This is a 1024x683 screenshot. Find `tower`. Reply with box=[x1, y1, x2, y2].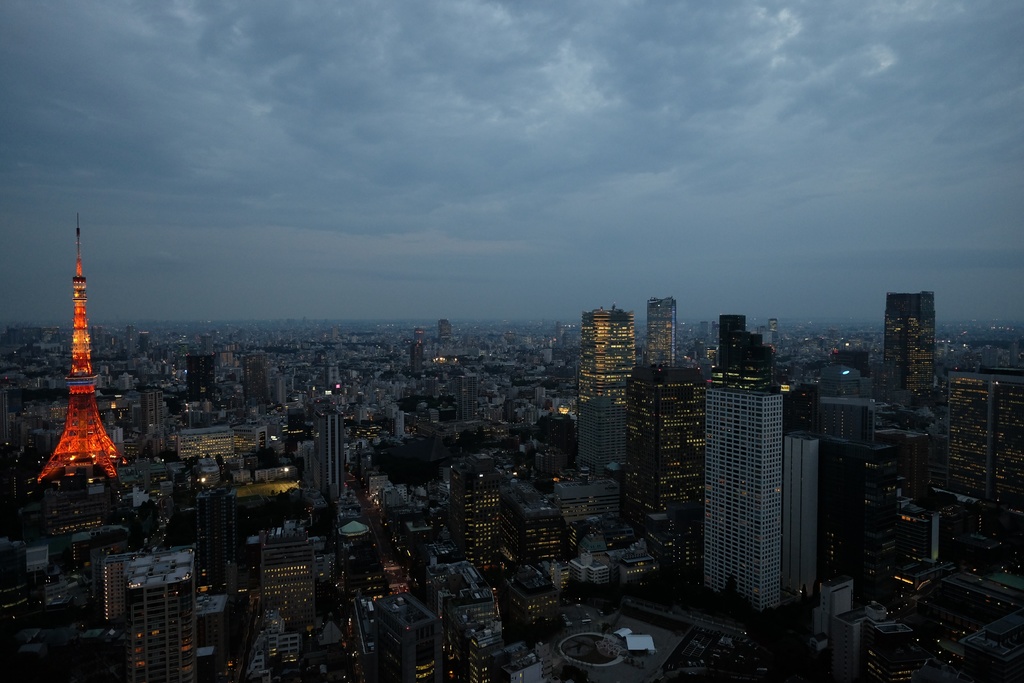
box=[619, 365, 704, 536].
